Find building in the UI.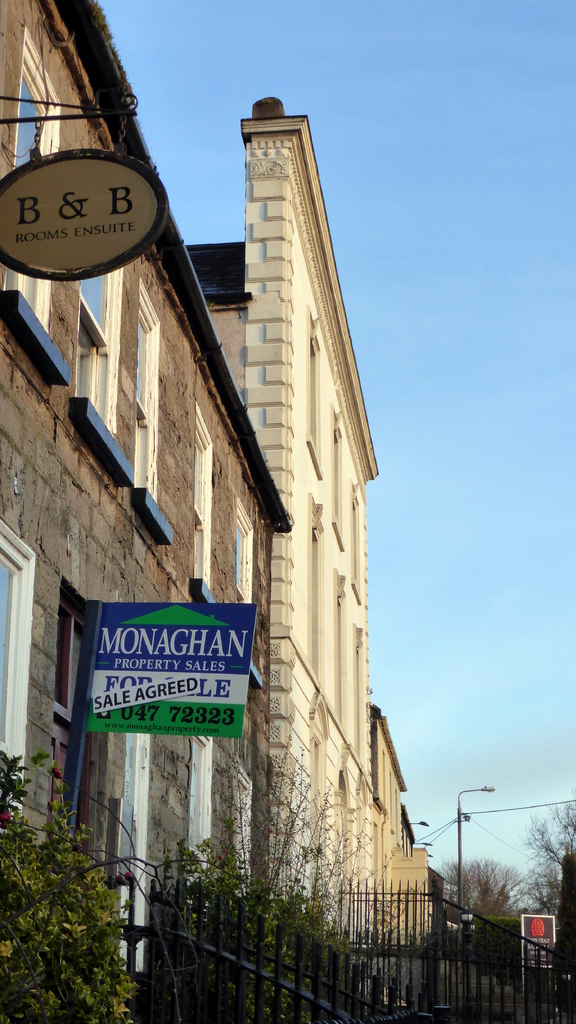
UI element at 367,705,442,1007.
